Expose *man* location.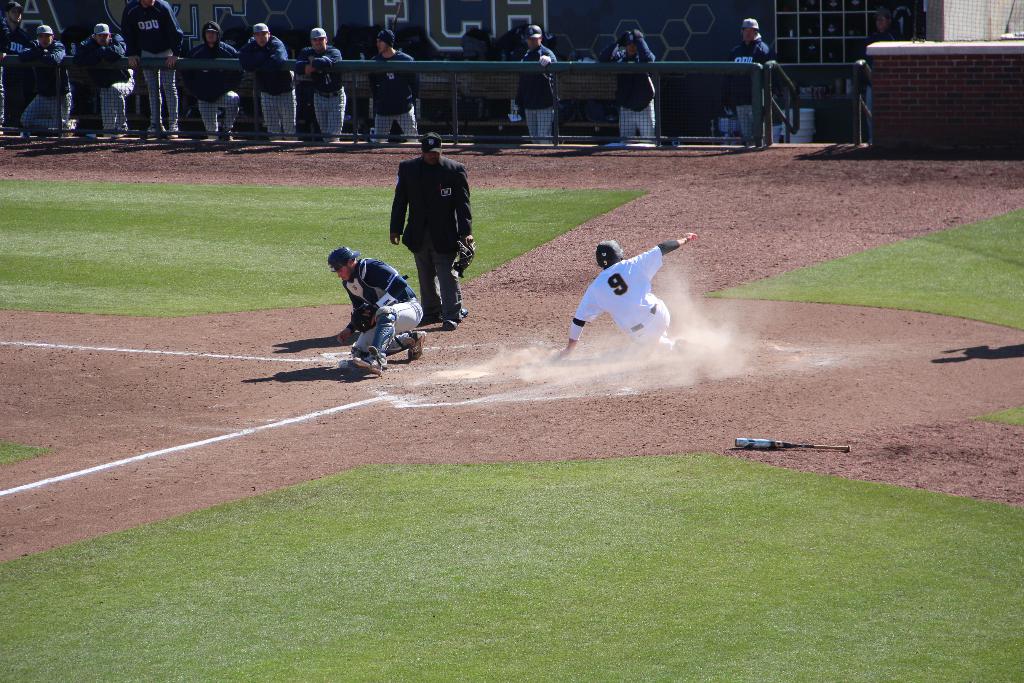
Exposed at locate(719, 14, 771, 138).
